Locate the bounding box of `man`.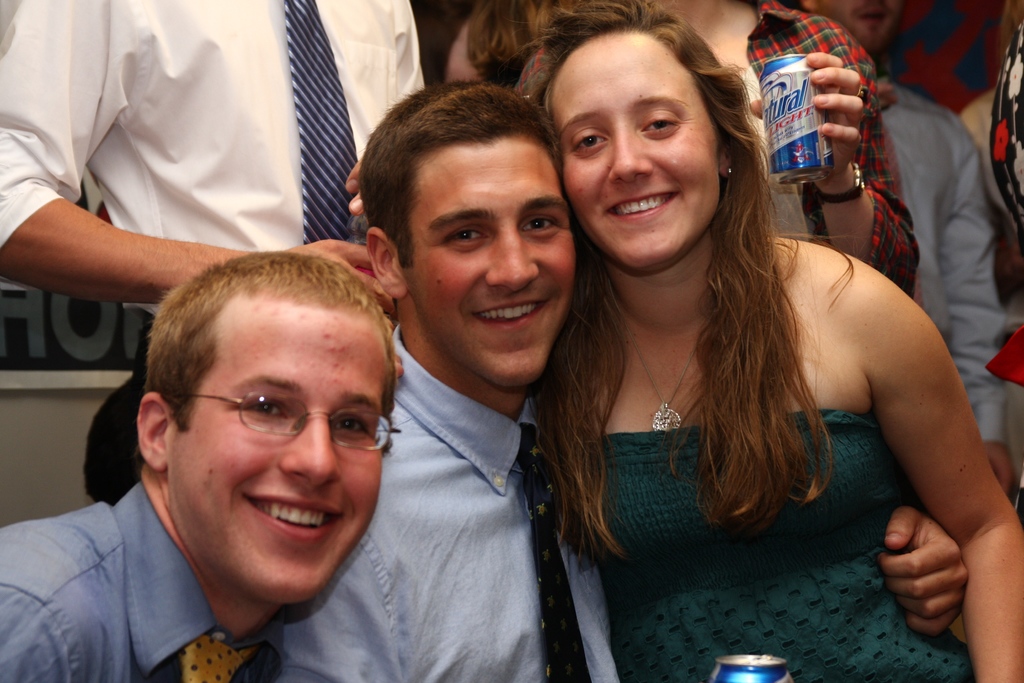
Bounding box: [298,111,641,671].
